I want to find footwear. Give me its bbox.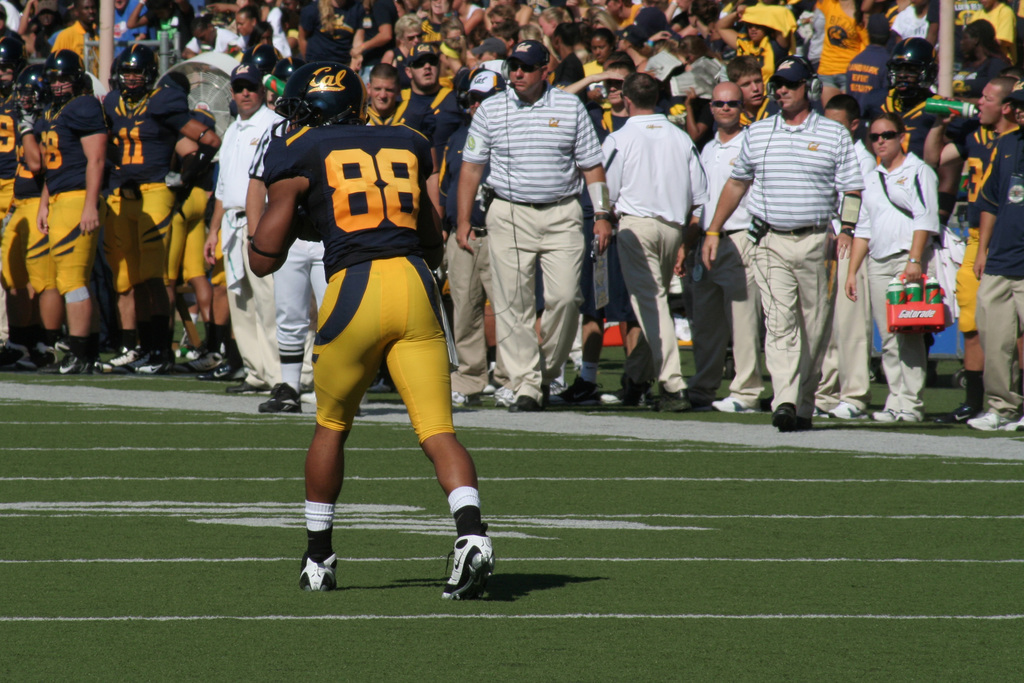
crop(295, 543, 337, 595).
